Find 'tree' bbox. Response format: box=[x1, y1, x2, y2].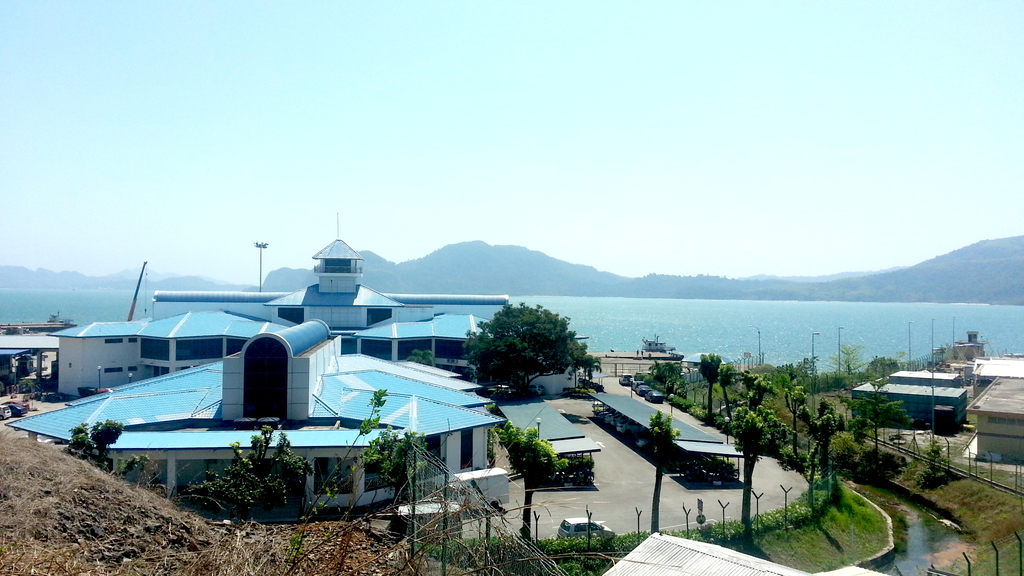
box=[73, 426, 123, 468].
